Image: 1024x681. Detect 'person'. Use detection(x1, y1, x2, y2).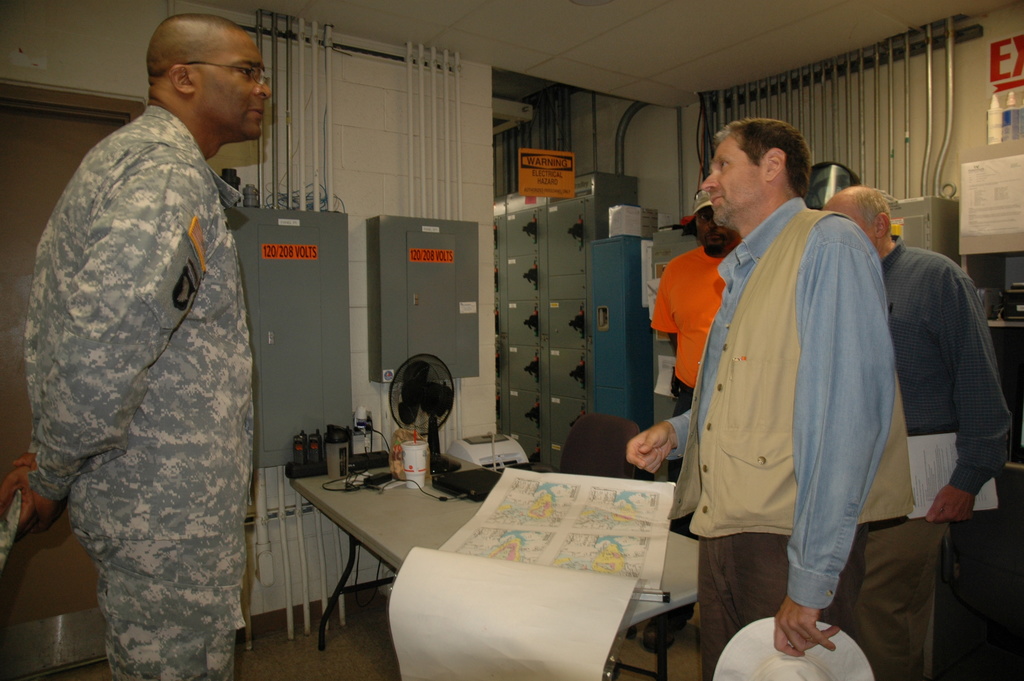
detection(627, 119, 916, 680).
